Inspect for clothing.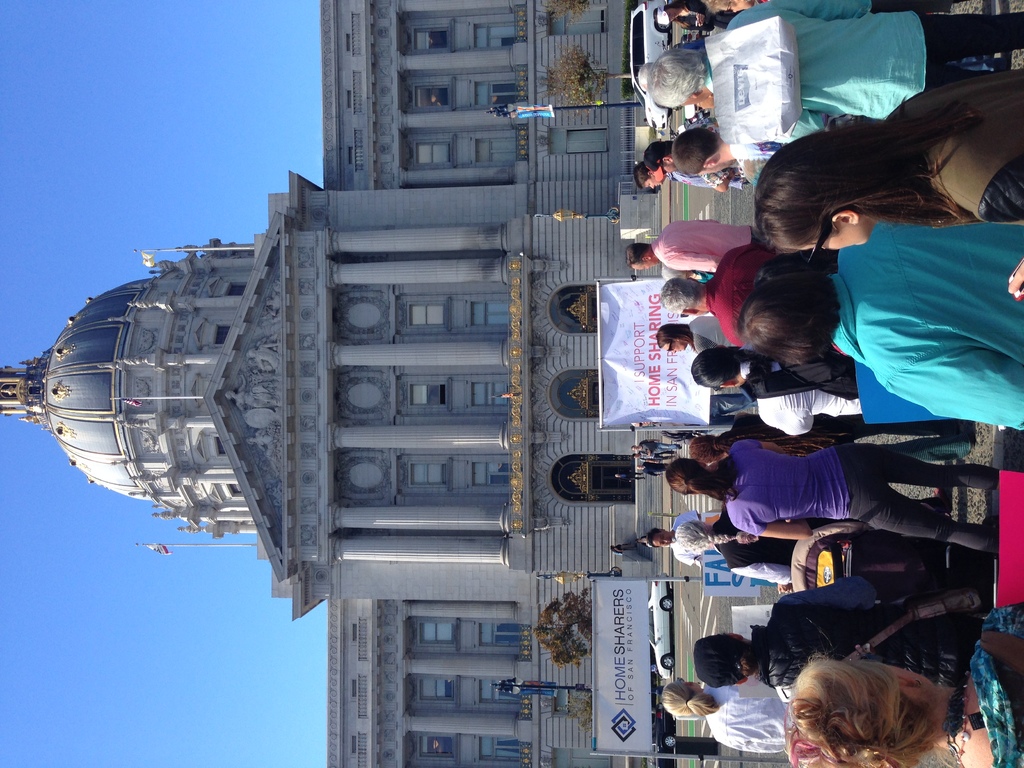
Inspection: {"left": 709, "top": 676, "right": 798, "bottom": 758}.
